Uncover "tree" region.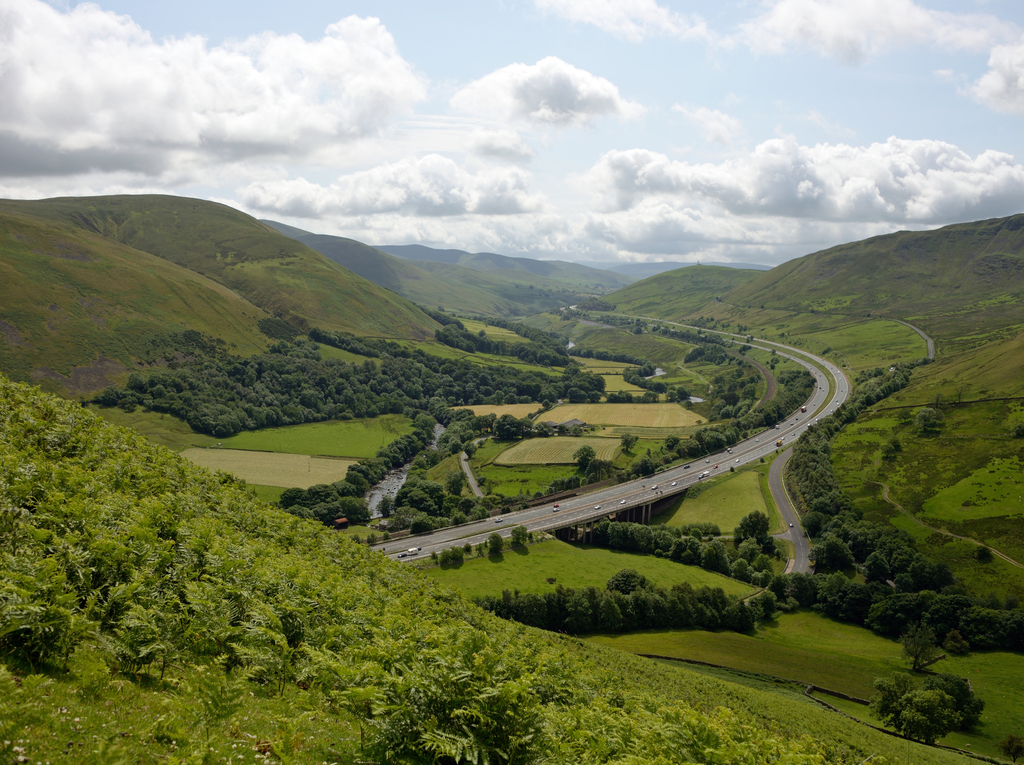
Uncovered: pyautogui.locateOnScreen(618, 432, 637, 452).
